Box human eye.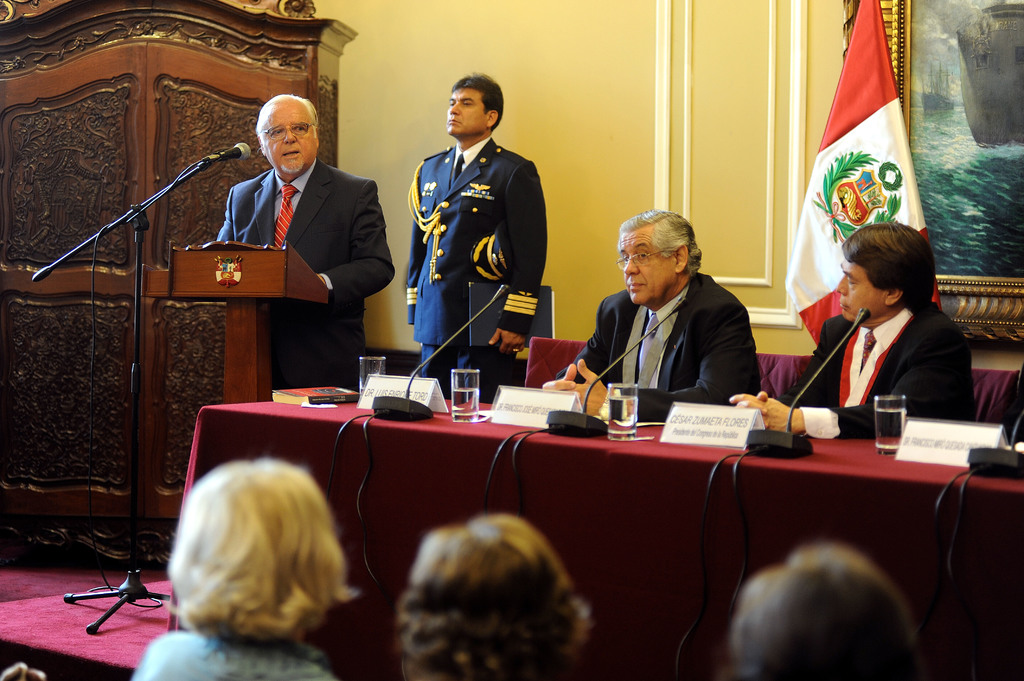
x1=446 y1=100 x2=455 y2=108.
